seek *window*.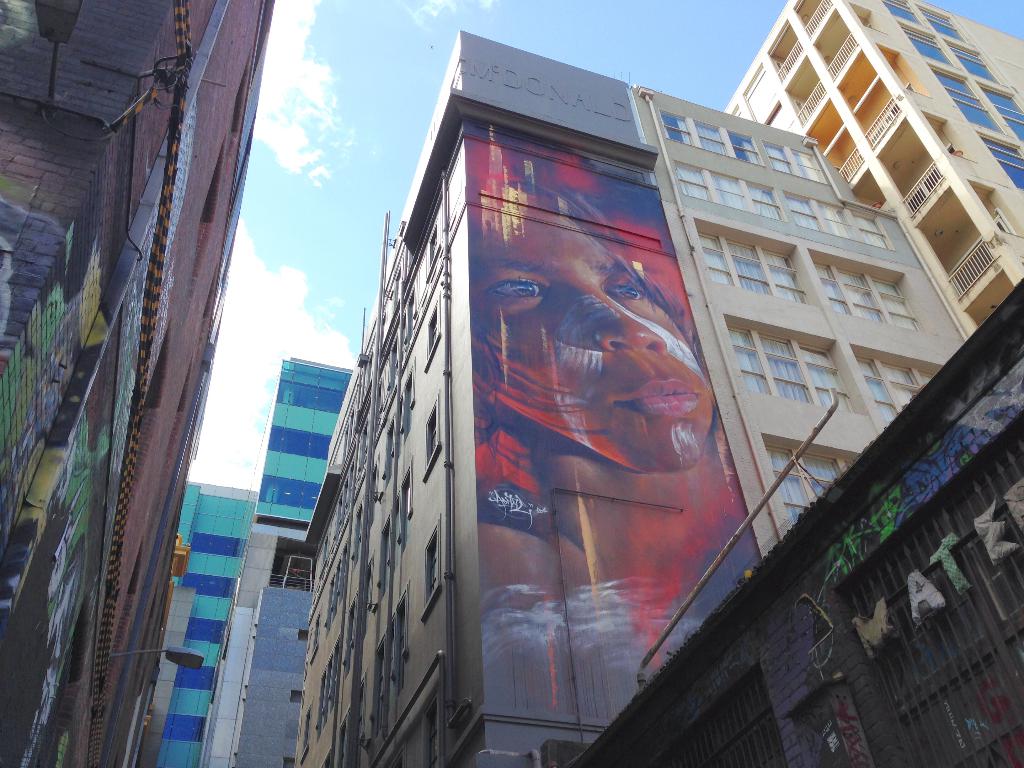
755/329/817/402.
